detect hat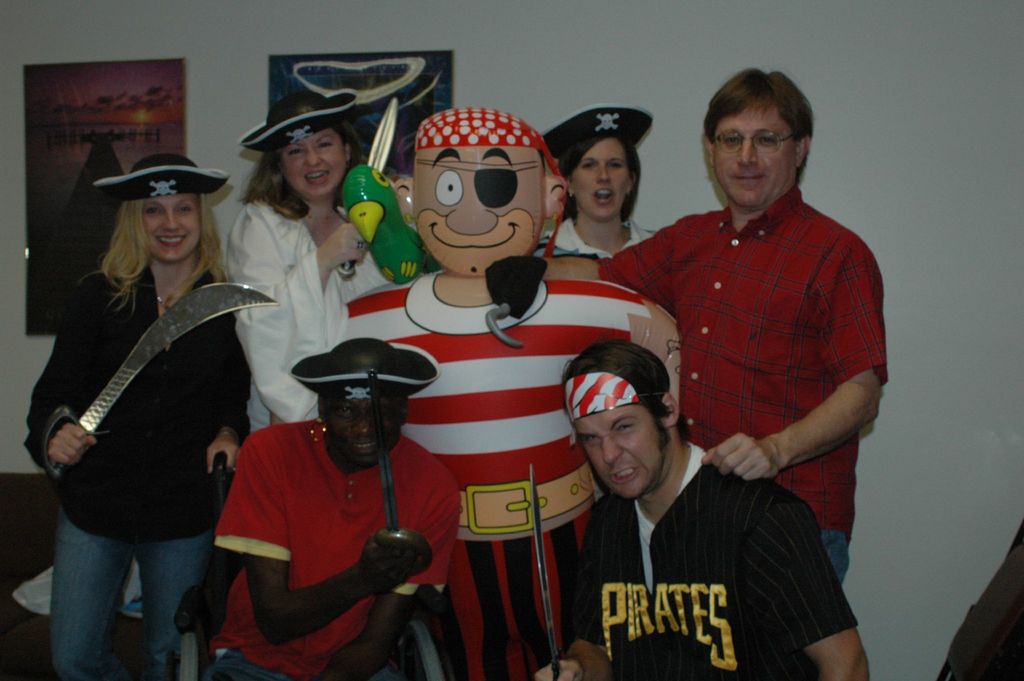
l=287, t=334, r=442, b=400
